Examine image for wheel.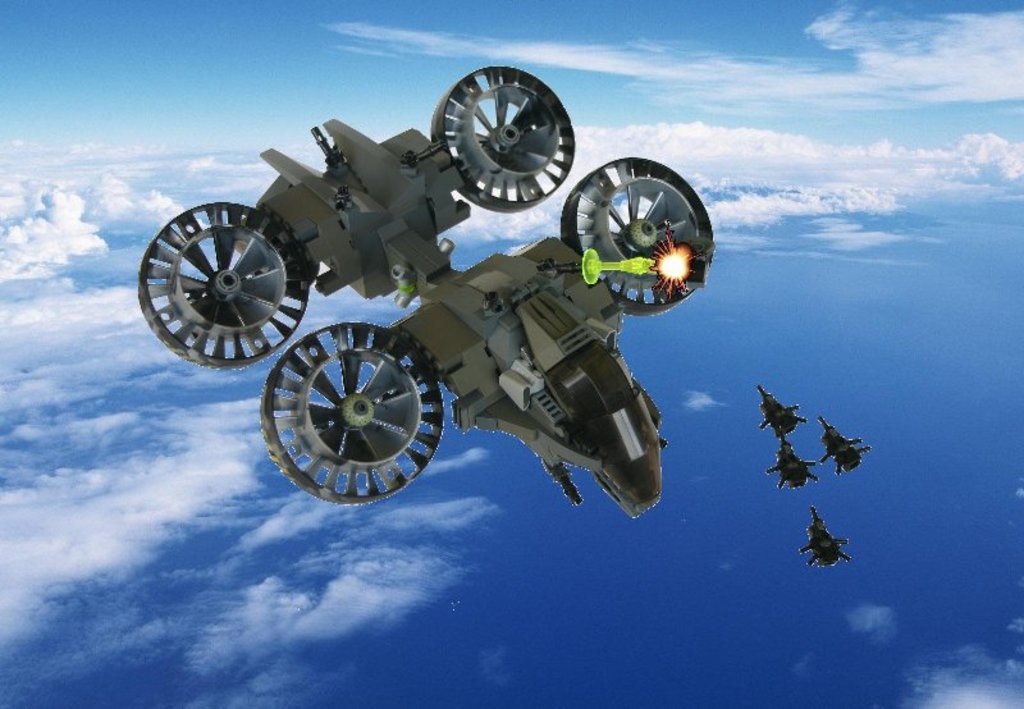
Examination result: box=[140, 201, 307, 369].
